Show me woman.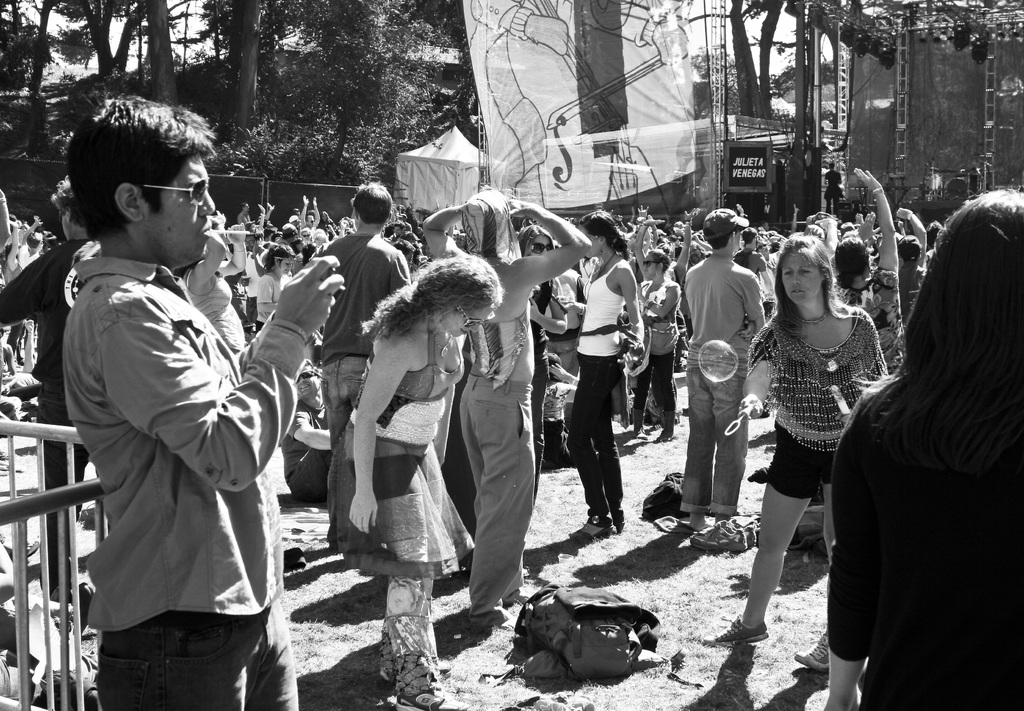
woman is here: bbox=[842, 161, 909, 374].
